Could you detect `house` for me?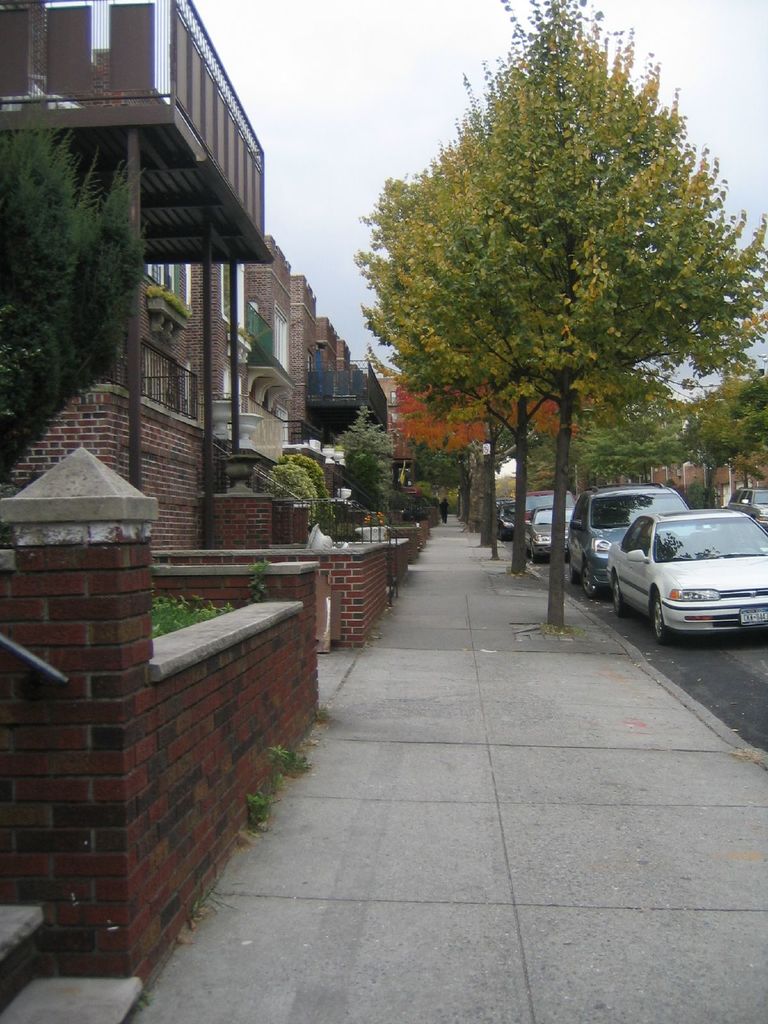
Detection result: locate(296, 273, 417, 593).
